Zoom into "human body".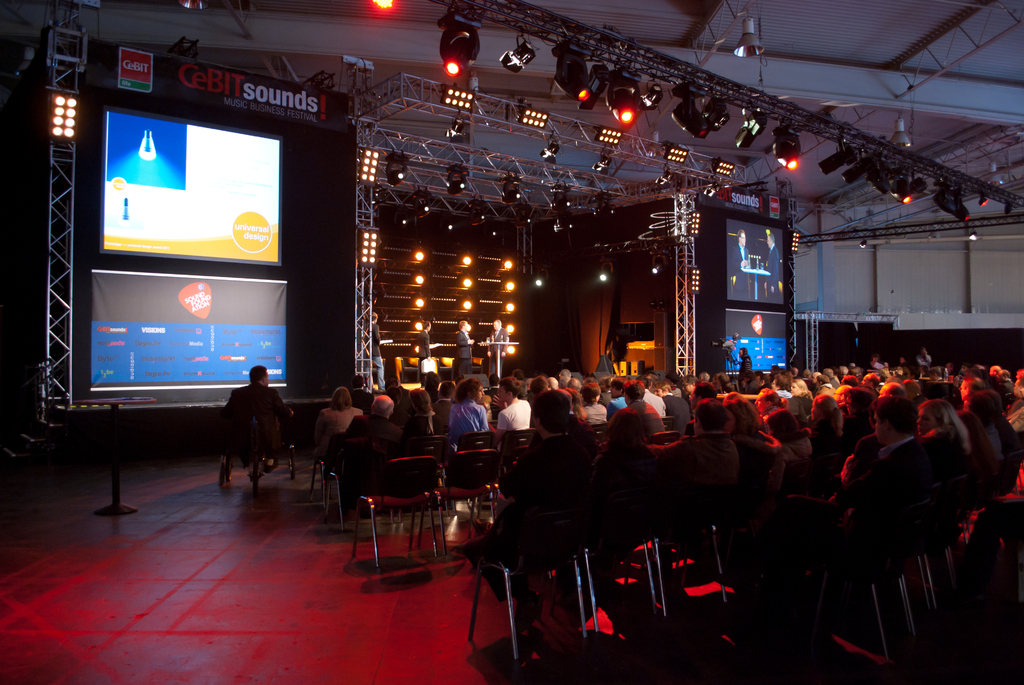
Zoom target: (left=417, top=329, right=429, bottom=384).
